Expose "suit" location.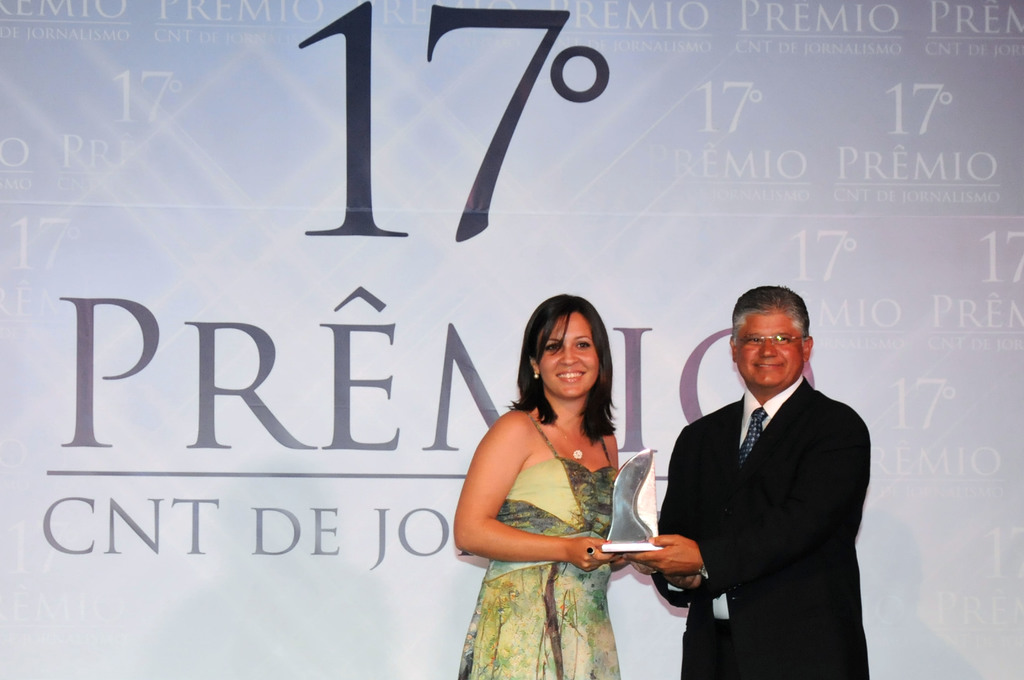
Exposed at l=580, t=316, r=829, b=658.
